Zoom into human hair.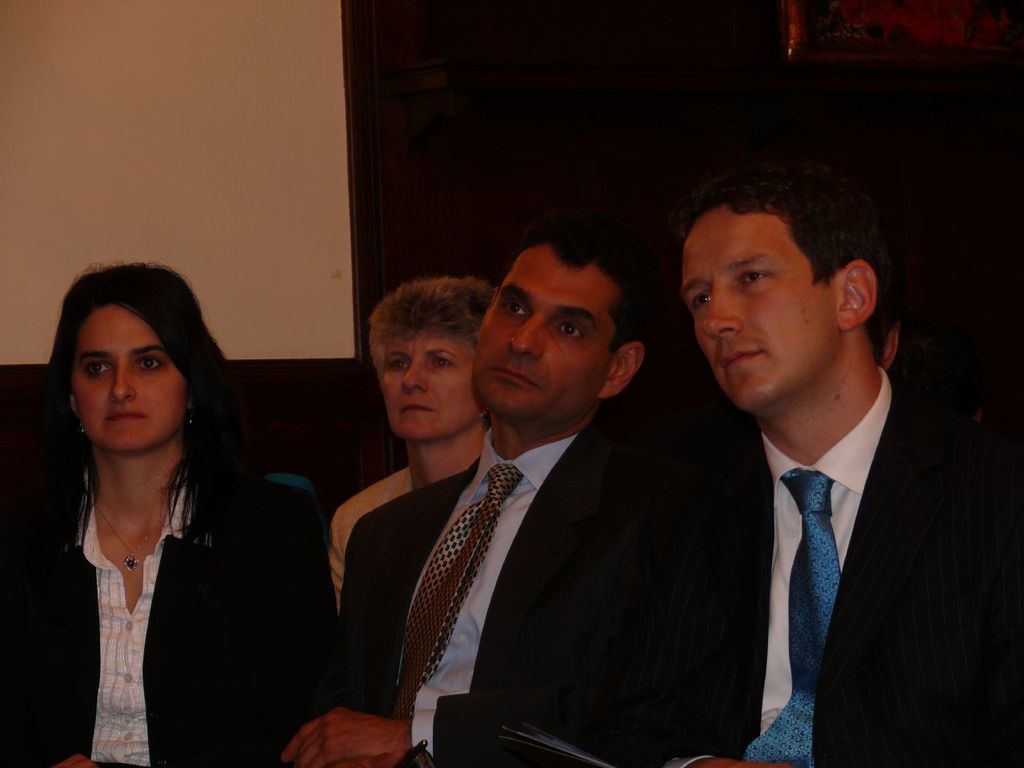
Zoom target: {"left": 669, "top": 166, "right": 909, "bottom": 382}.
